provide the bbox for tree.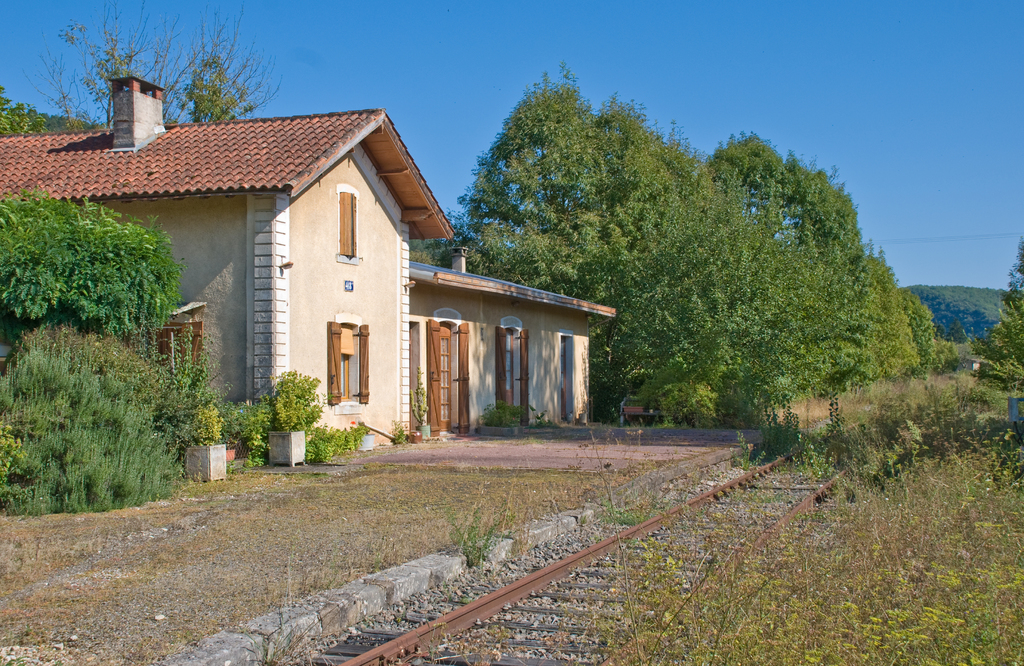
(x1=20, y1=0, x2=282, y2=133).
